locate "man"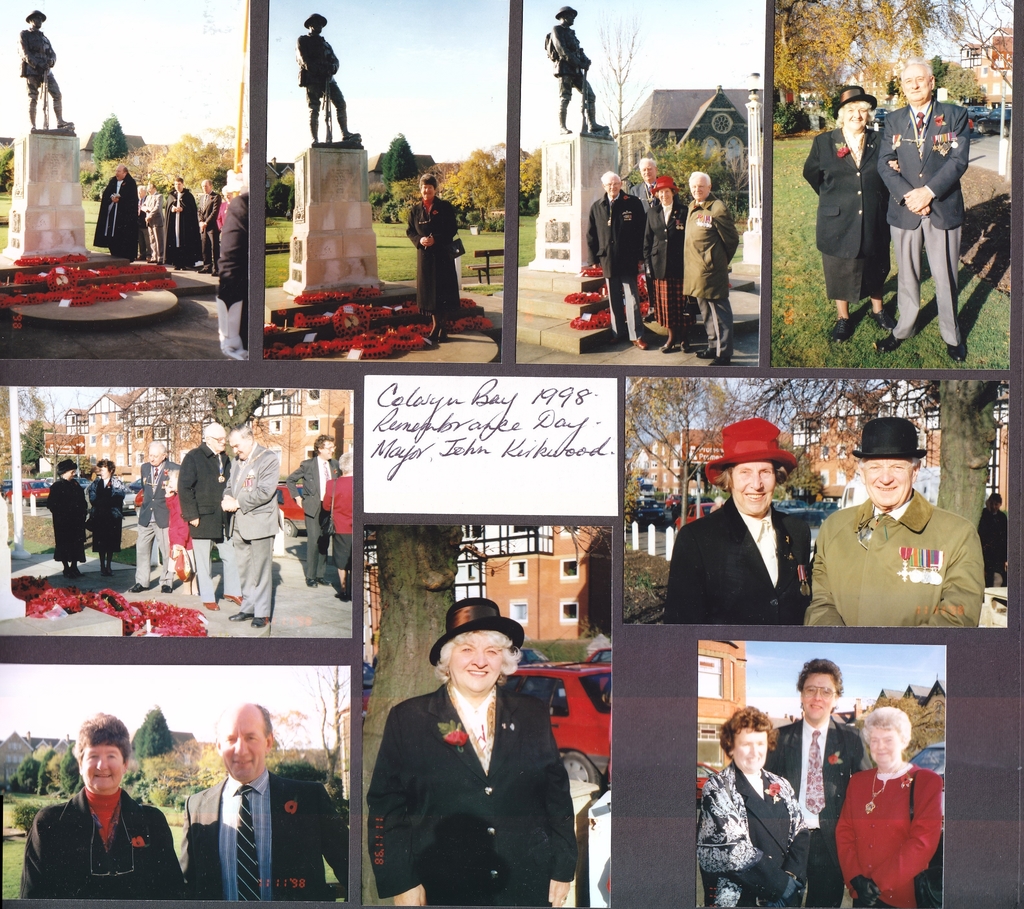
bbox(365, 622, 582, 904)
